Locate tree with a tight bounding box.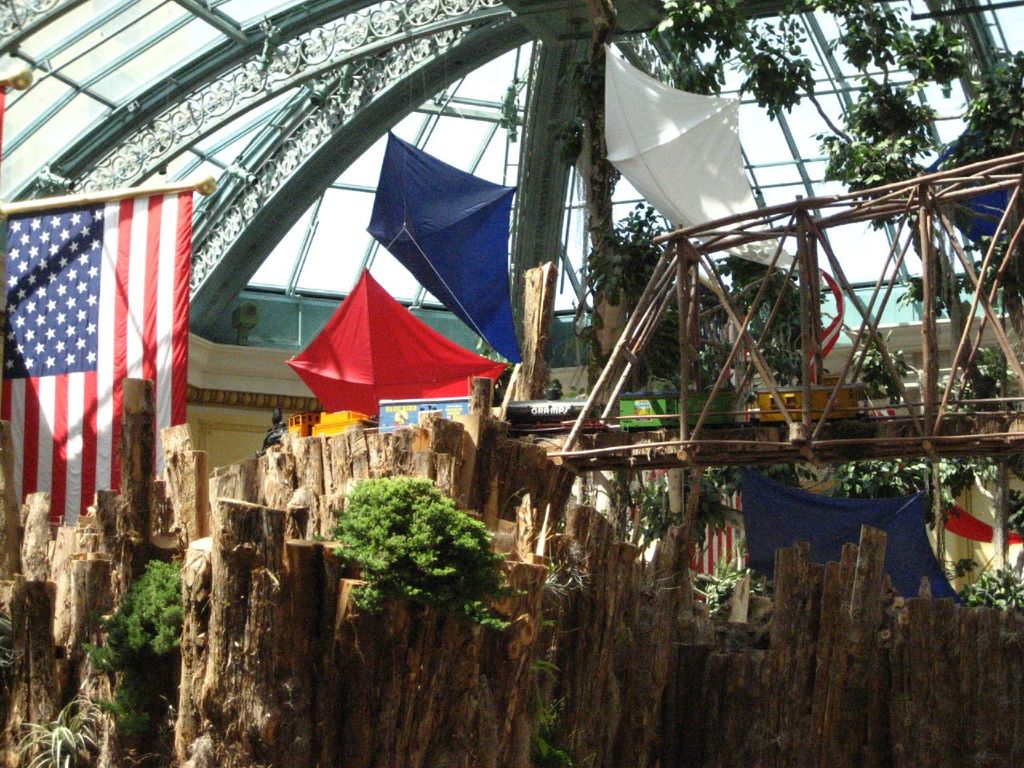
locate(597, 461, 758, 554).
